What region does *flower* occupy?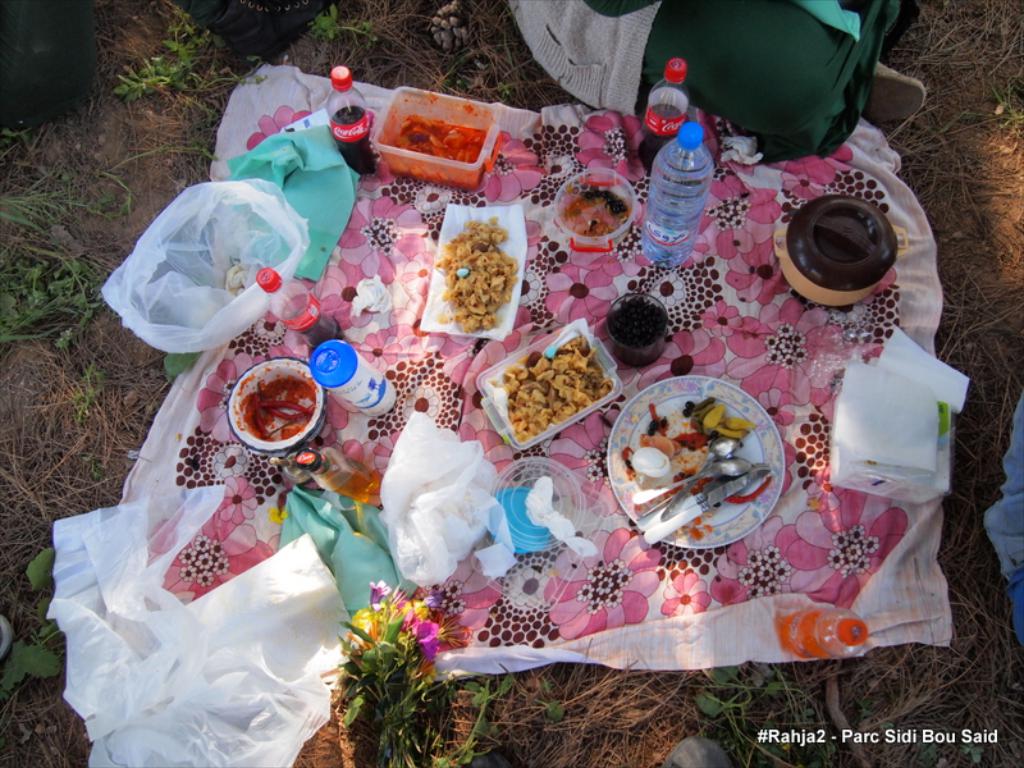
545, 413, 627, 518.
